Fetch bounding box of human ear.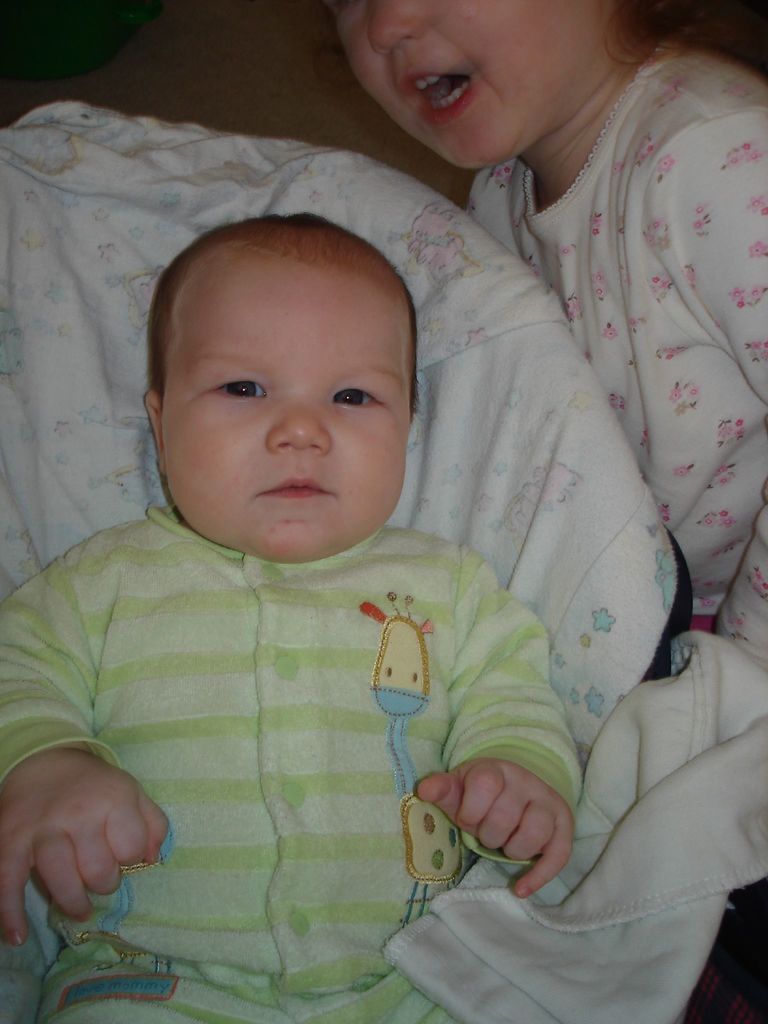
Bbox: 141:388:164:468.
